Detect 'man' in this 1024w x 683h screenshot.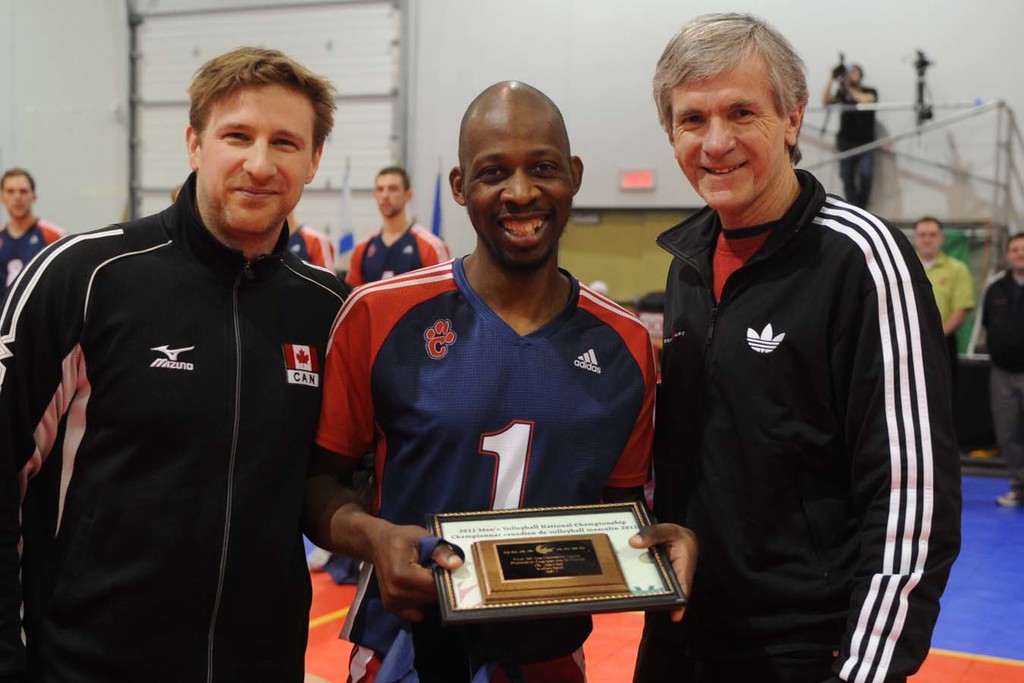
Detection: [285,209,337,277].
